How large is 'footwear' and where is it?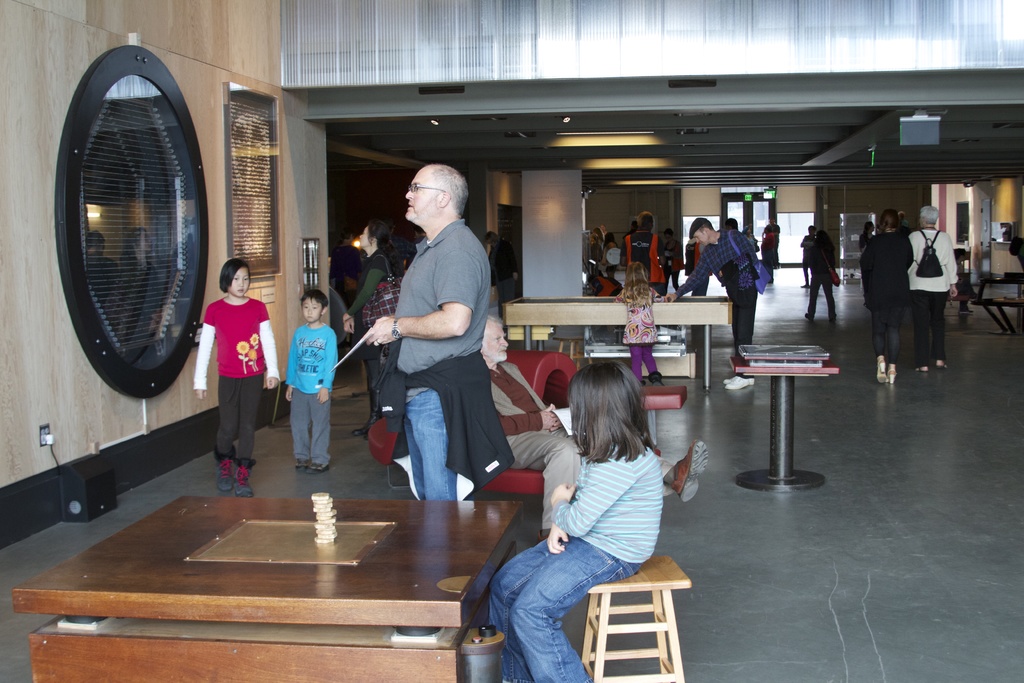
Bounding box: bbox(799, 283, 810, 288).
